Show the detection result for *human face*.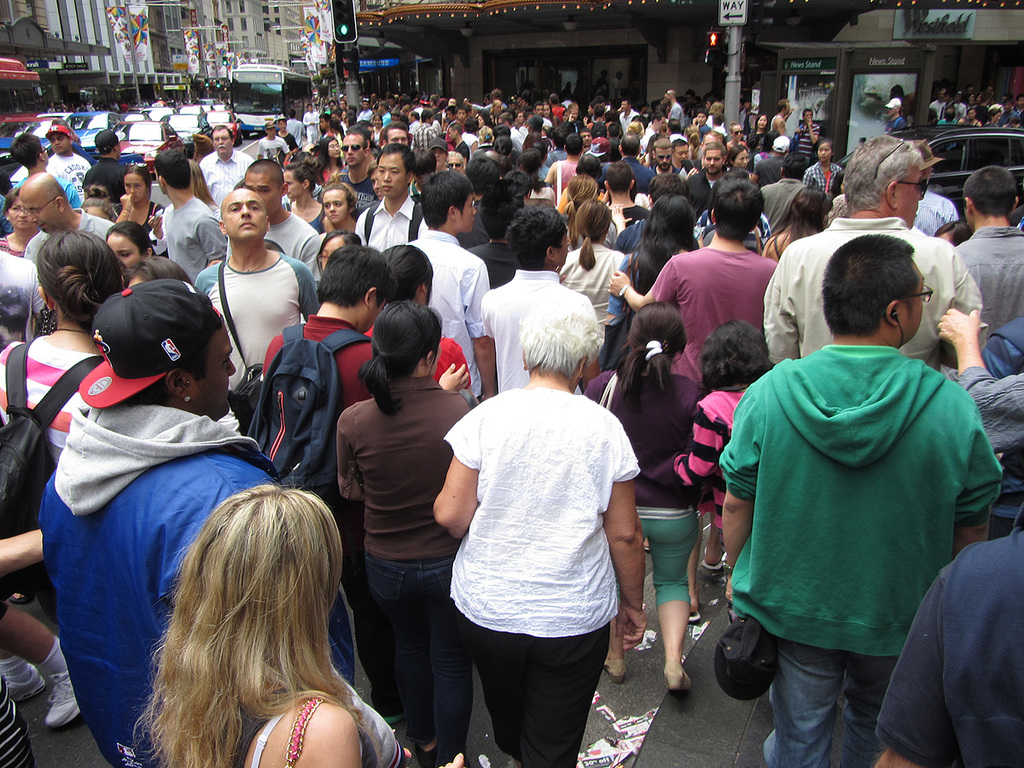
9:200:33:231.
